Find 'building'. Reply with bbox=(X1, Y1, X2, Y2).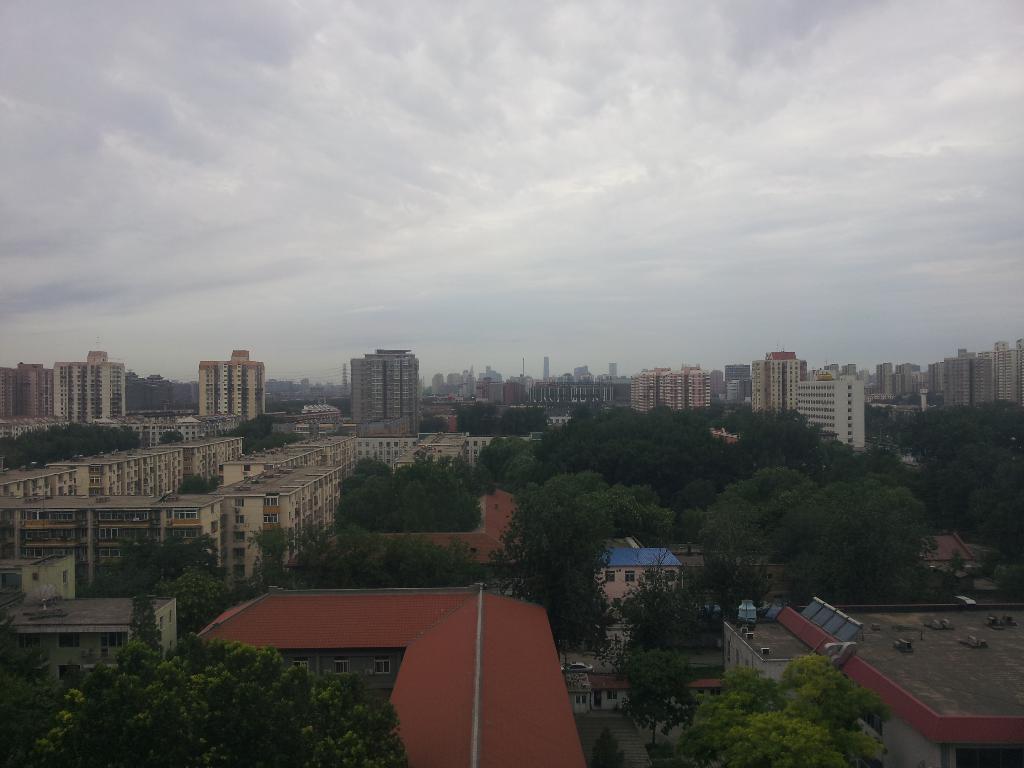
bbox=(0, 358, 56, 417).
